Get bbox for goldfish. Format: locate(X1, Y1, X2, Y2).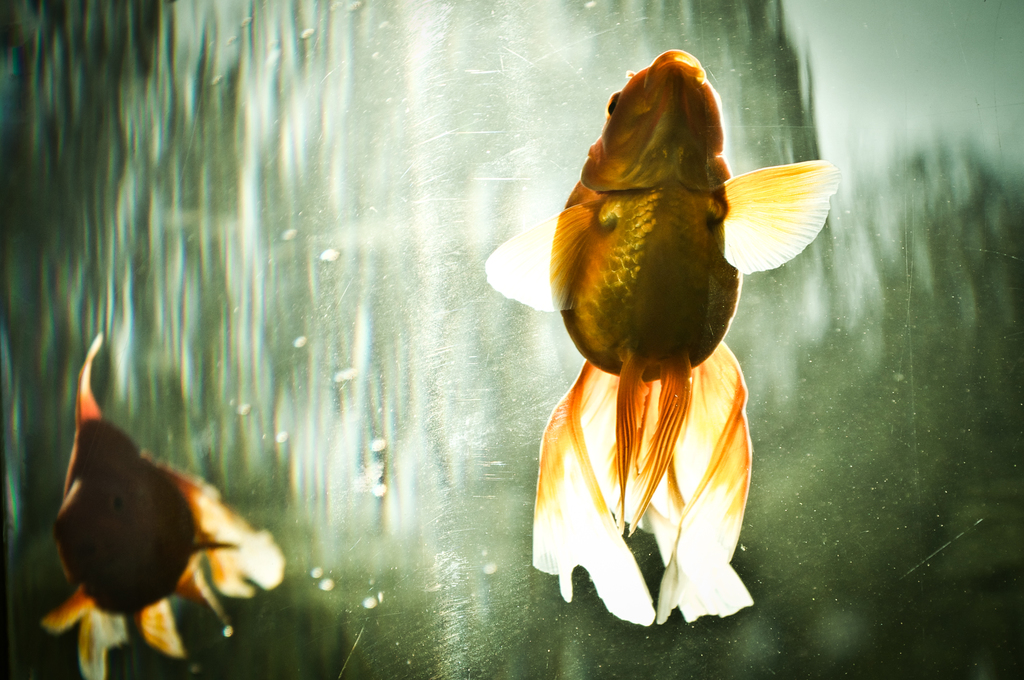
locate(39, 335, 285, 679).
